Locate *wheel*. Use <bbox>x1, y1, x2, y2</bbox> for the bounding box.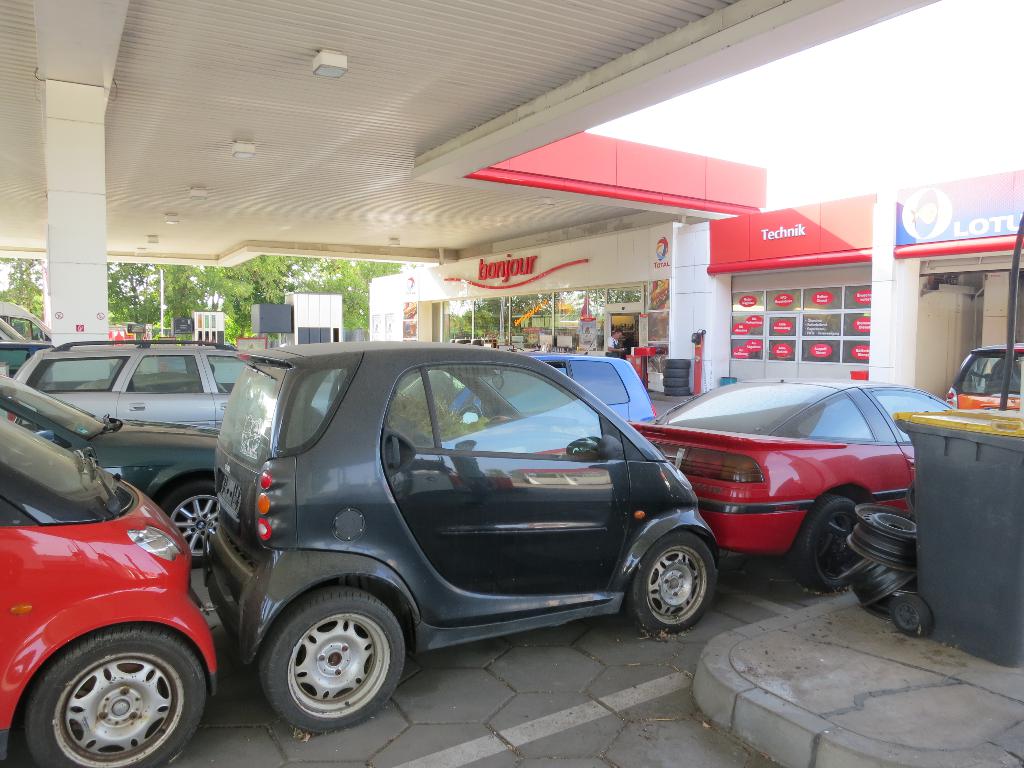
<bbox>157, 484, 223, 563</bbox>.
